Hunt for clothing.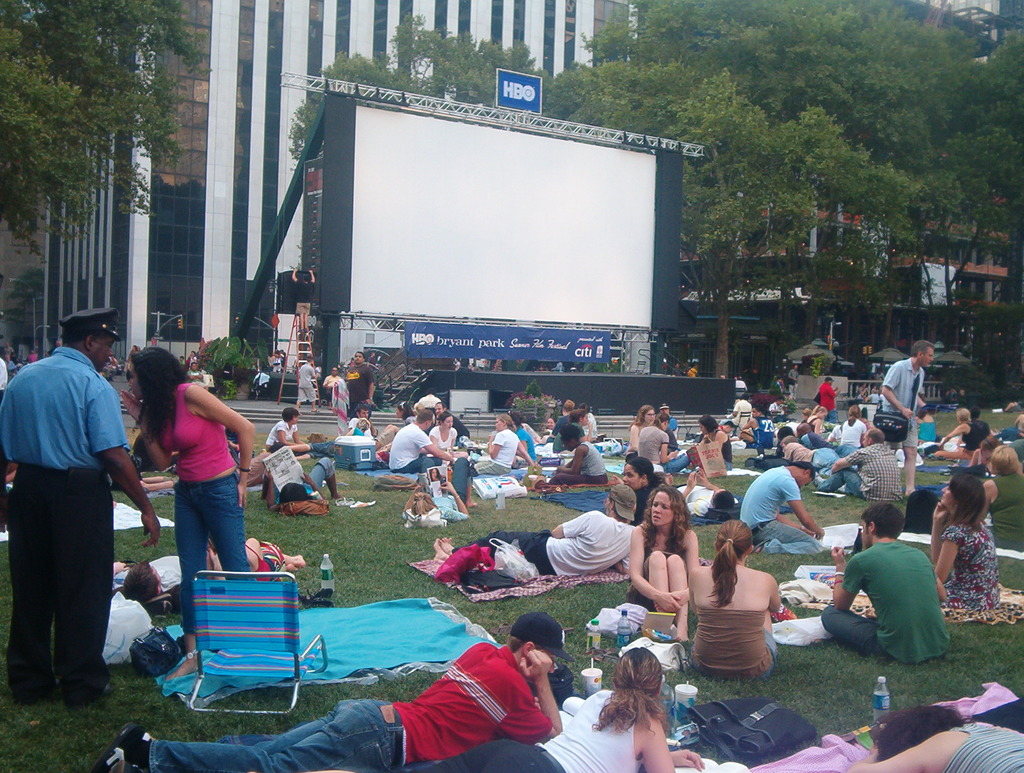
Hunted down at 687 364 700 379.
